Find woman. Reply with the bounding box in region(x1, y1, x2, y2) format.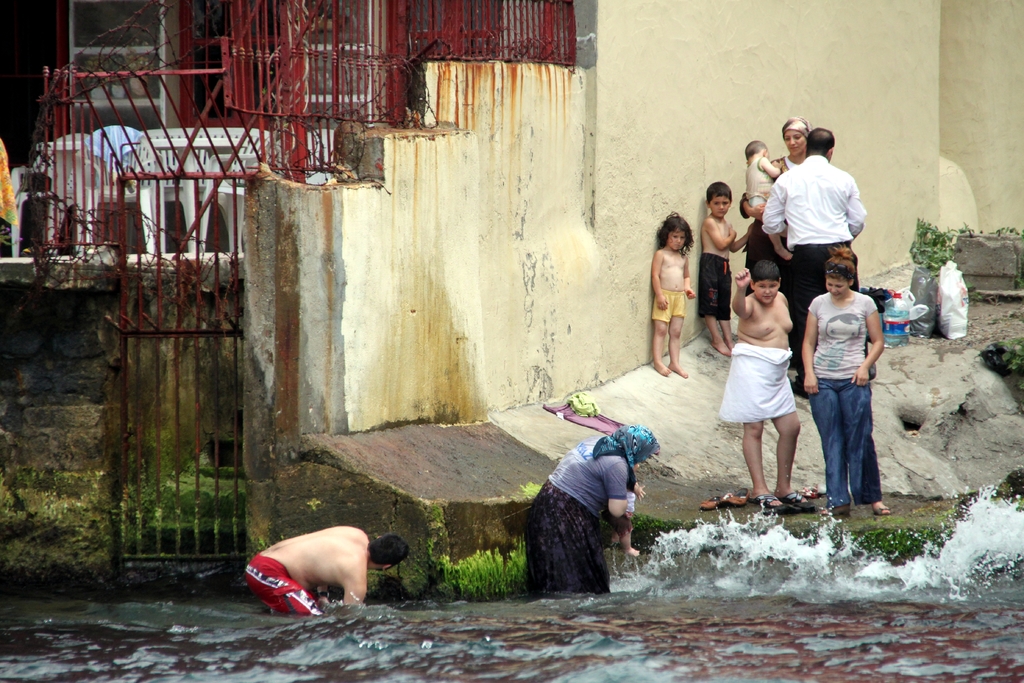
region(525, 425, 657, 602).
